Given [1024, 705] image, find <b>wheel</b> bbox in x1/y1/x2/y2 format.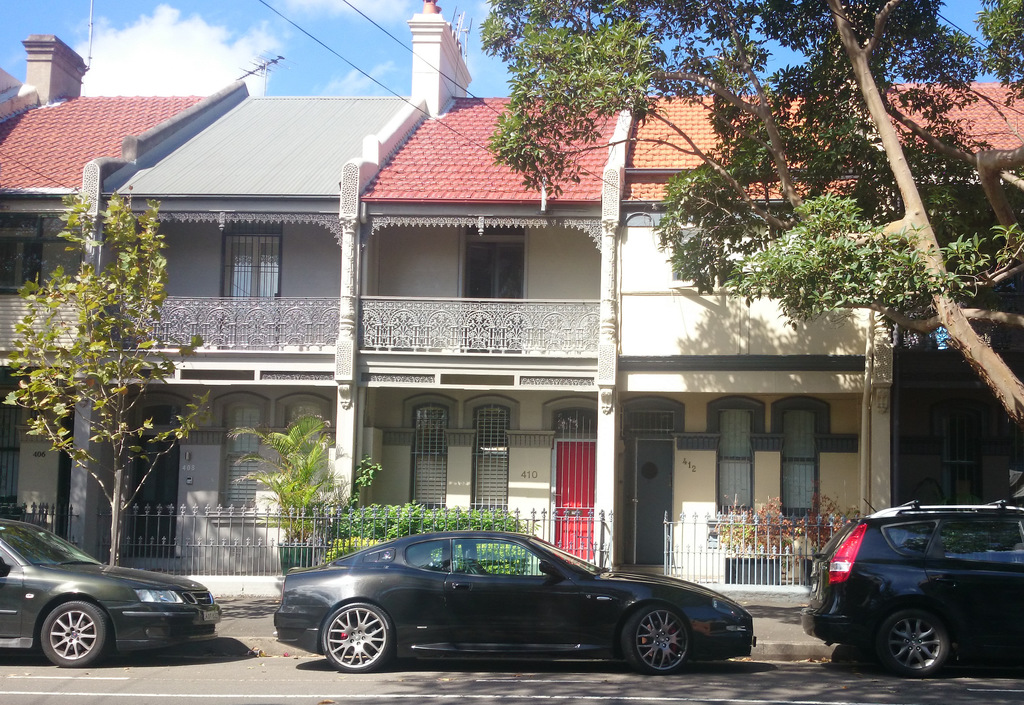
33/597/118/671.
